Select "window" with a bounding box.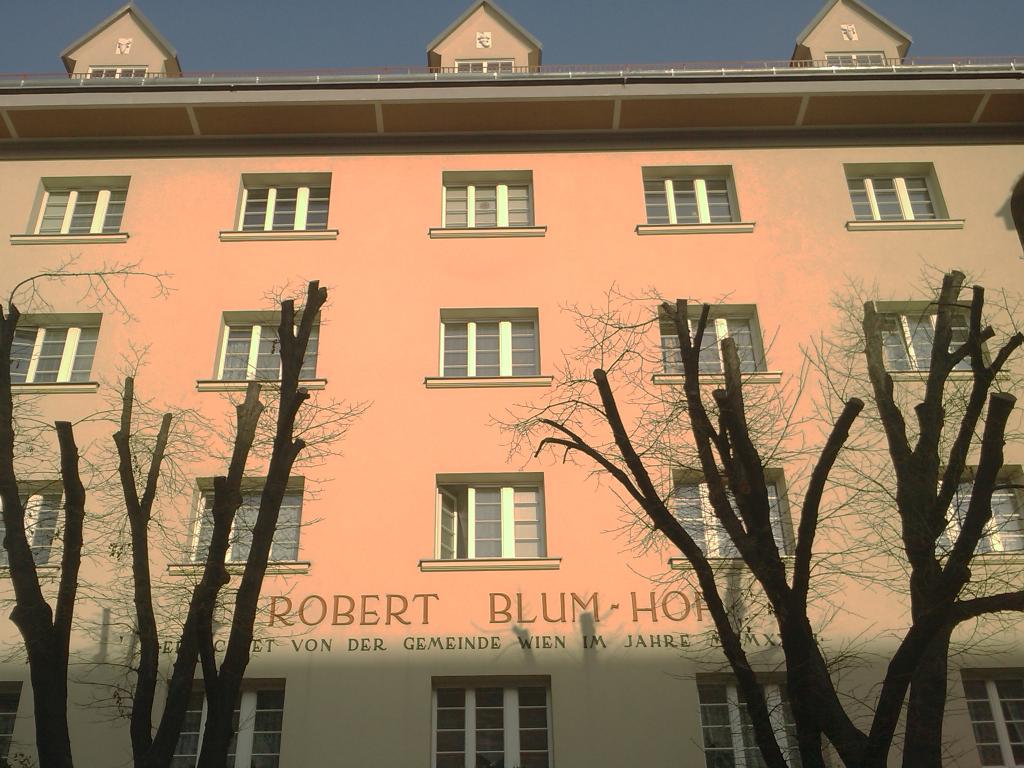
[left=671, top=467, right=799, bottom=570].
